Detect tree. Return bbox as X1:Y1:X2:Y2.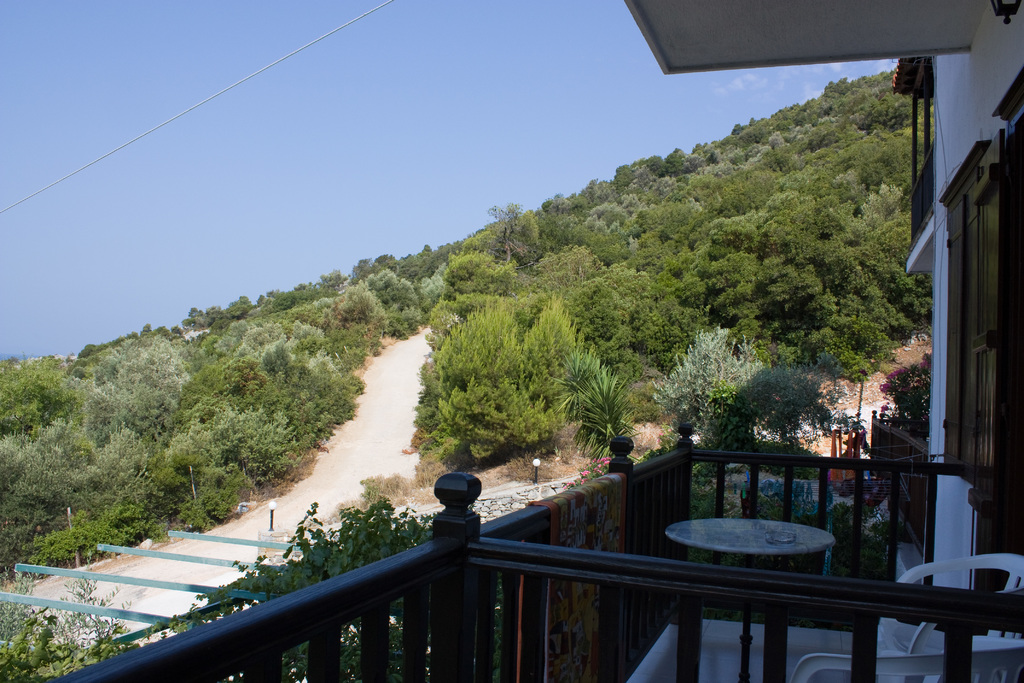
572:361:643:461.
